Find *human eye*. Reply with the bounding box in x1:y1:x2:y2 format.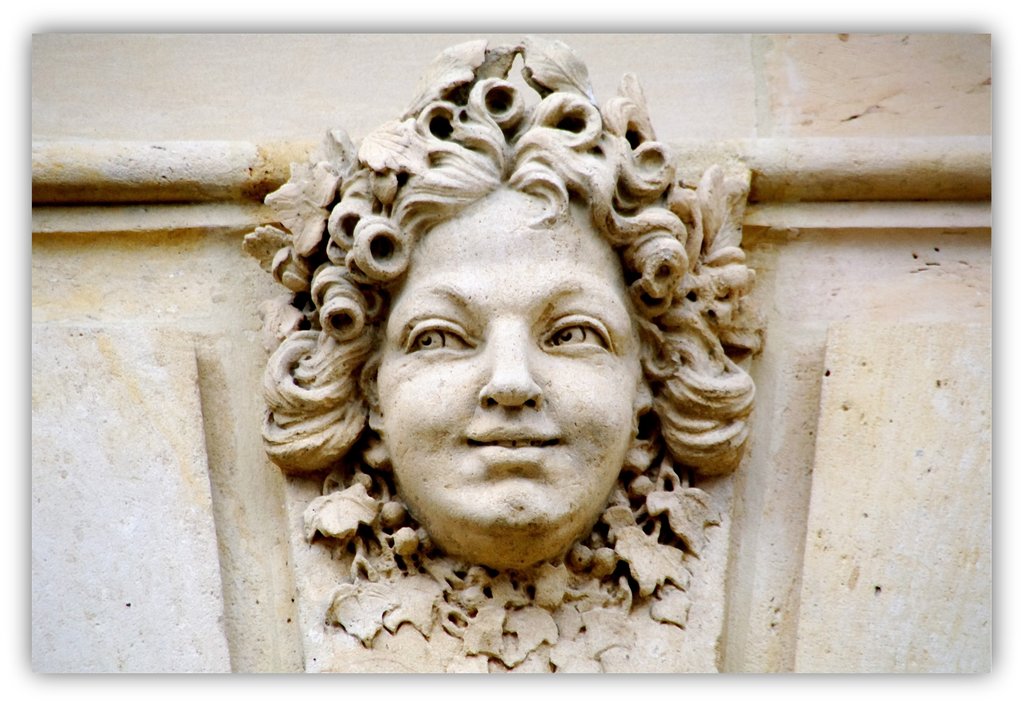
541:303:621:358.
